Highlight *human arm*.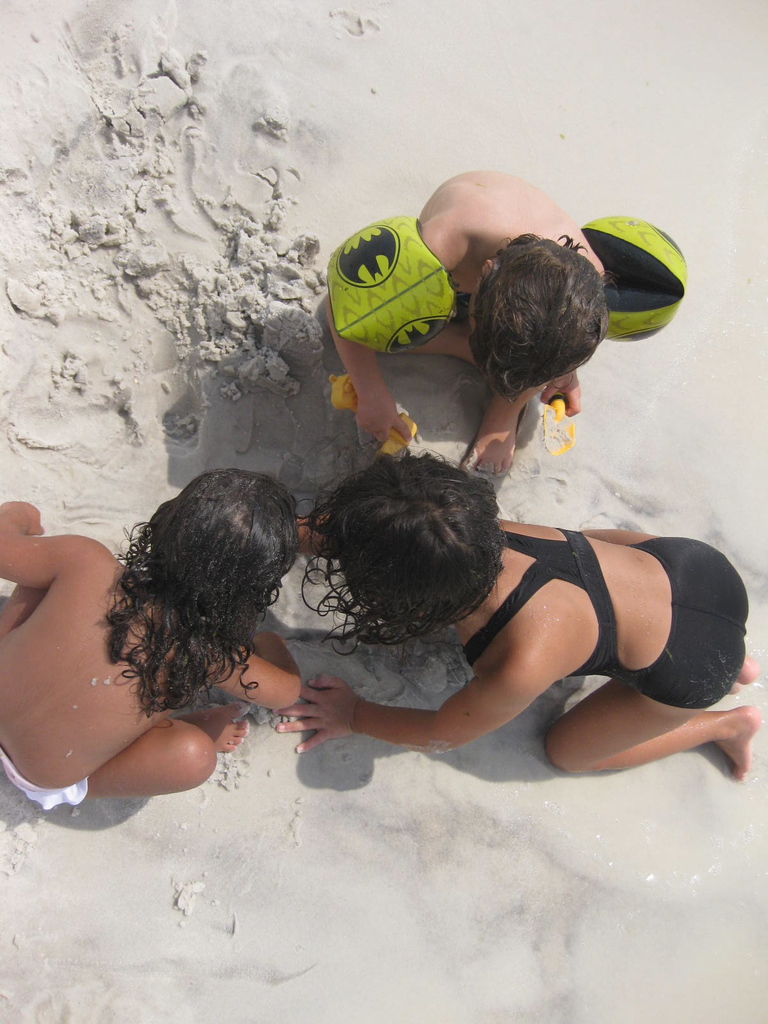
Highlighted region: left=314, top=197, right=444, bottom=436.
